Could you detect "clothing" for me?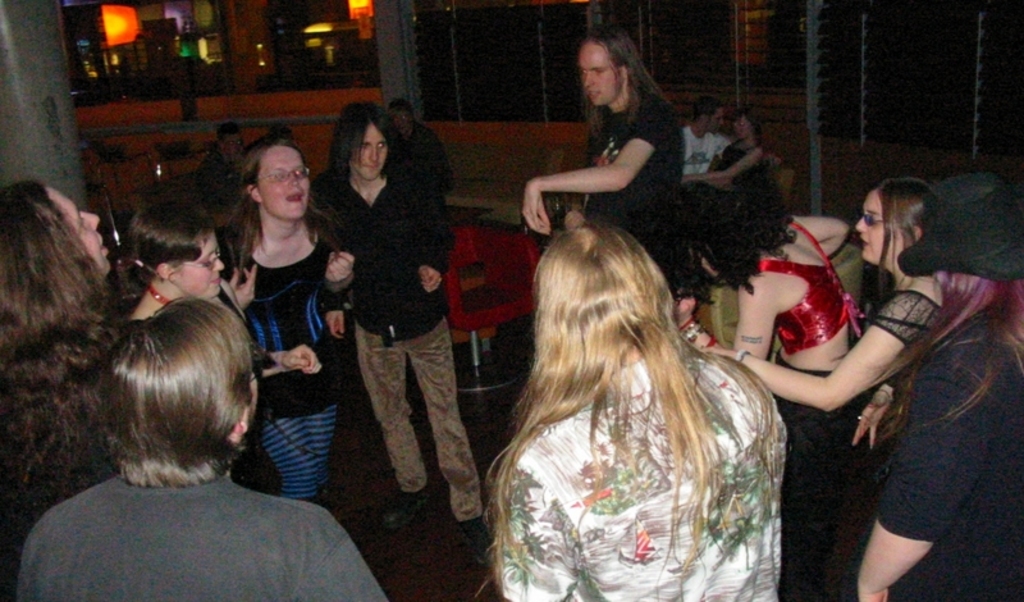
Detection result: (0,339,125,564).
